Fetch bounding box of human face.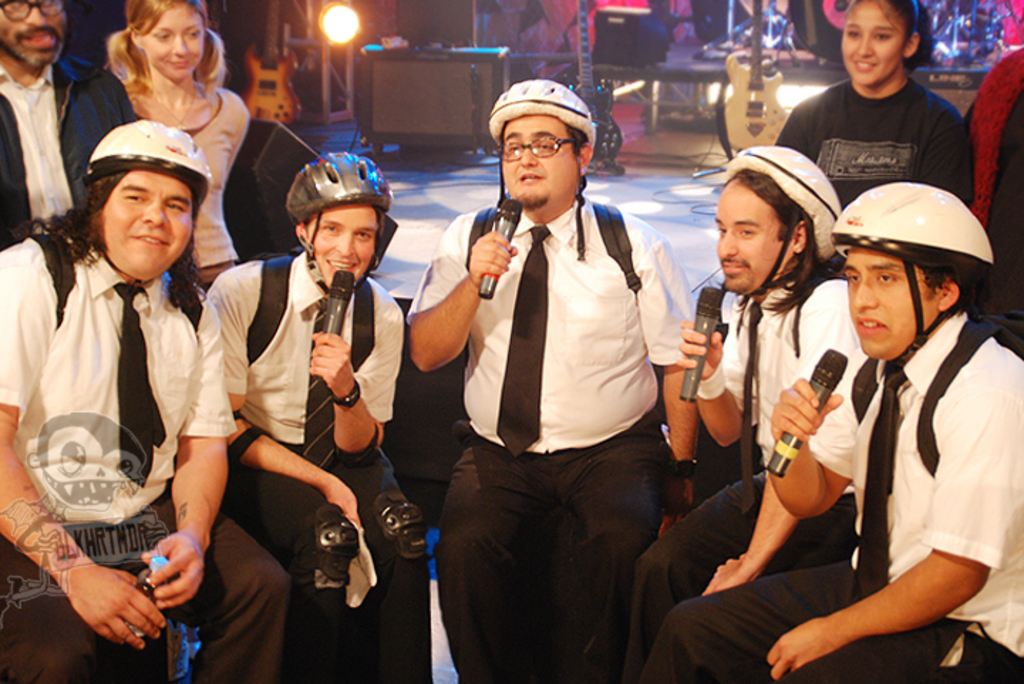
Bbox: x1=492, y1=117, x2=582, y2=196.
